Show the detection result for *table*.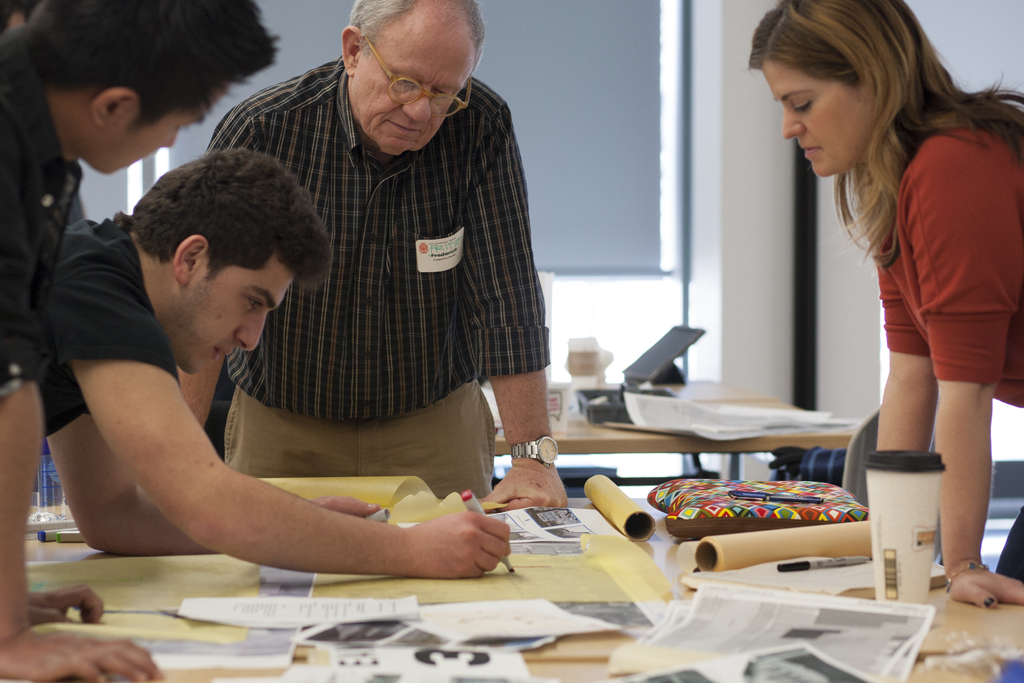
BBox(0, 498, 1023, 682).
